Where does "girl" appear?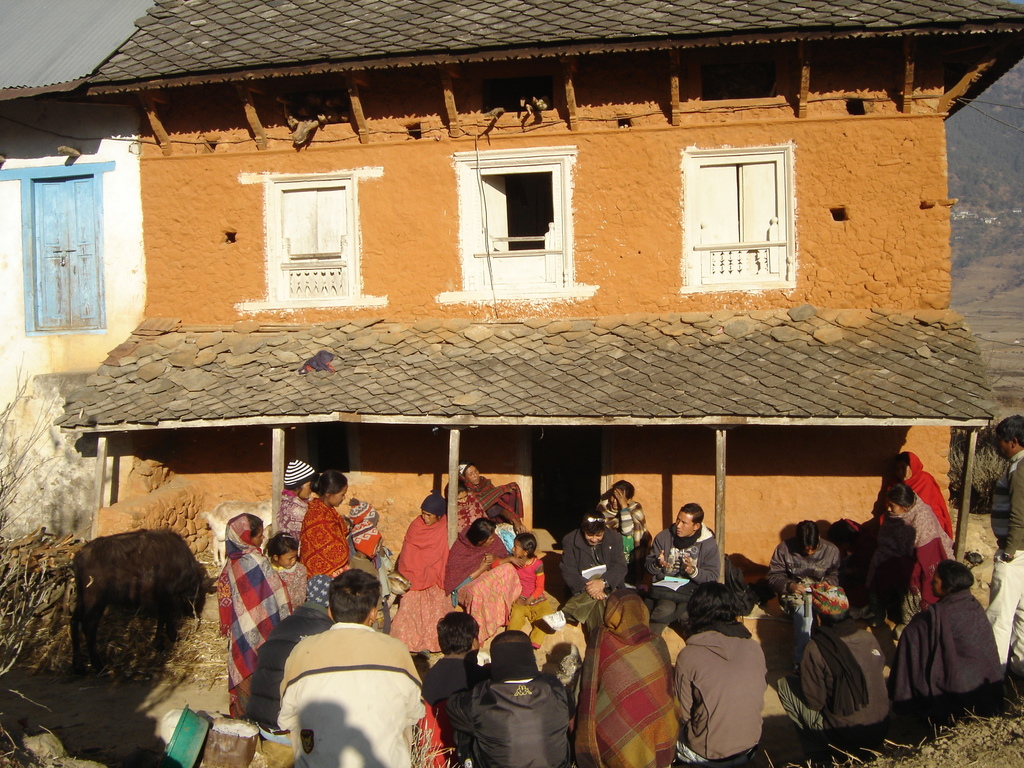
Appears at [501, 535, 556, 647].
